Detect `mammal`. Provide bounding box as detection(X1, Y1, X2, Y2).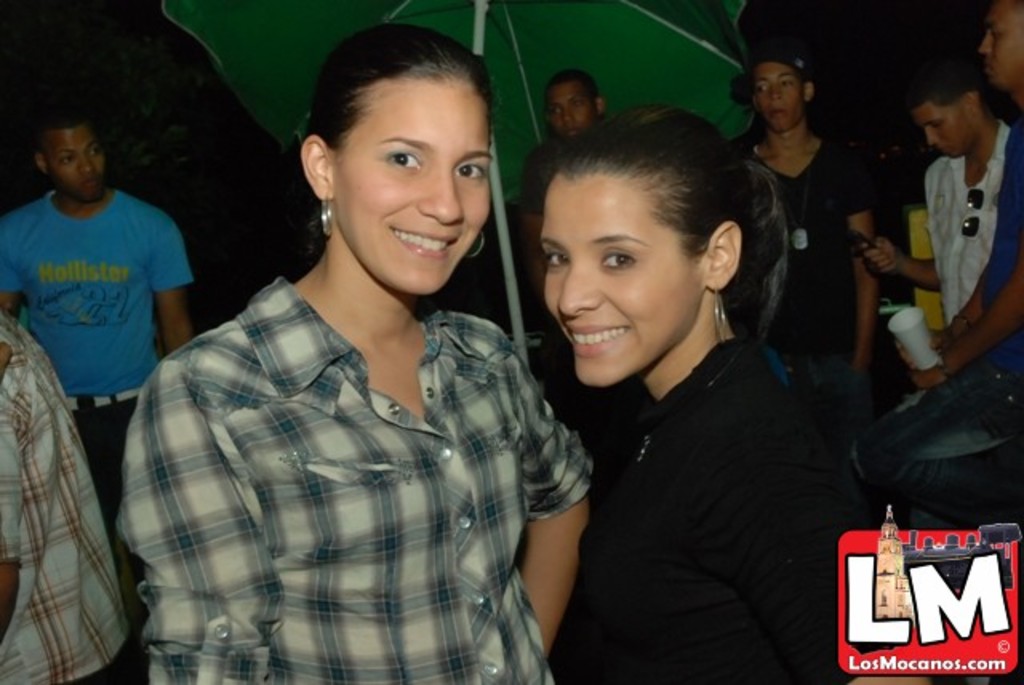
detection(518, 67, 613, 435).
